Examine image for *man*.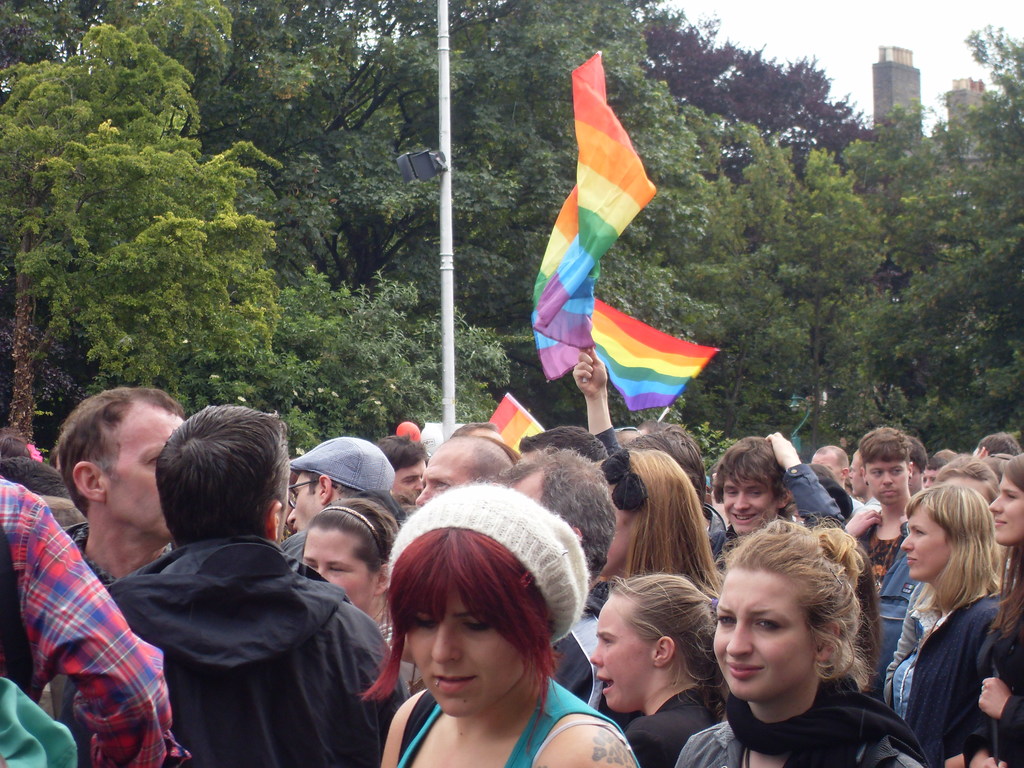
Examination result: x1=447 y1=421 x2=504 y2=449.
